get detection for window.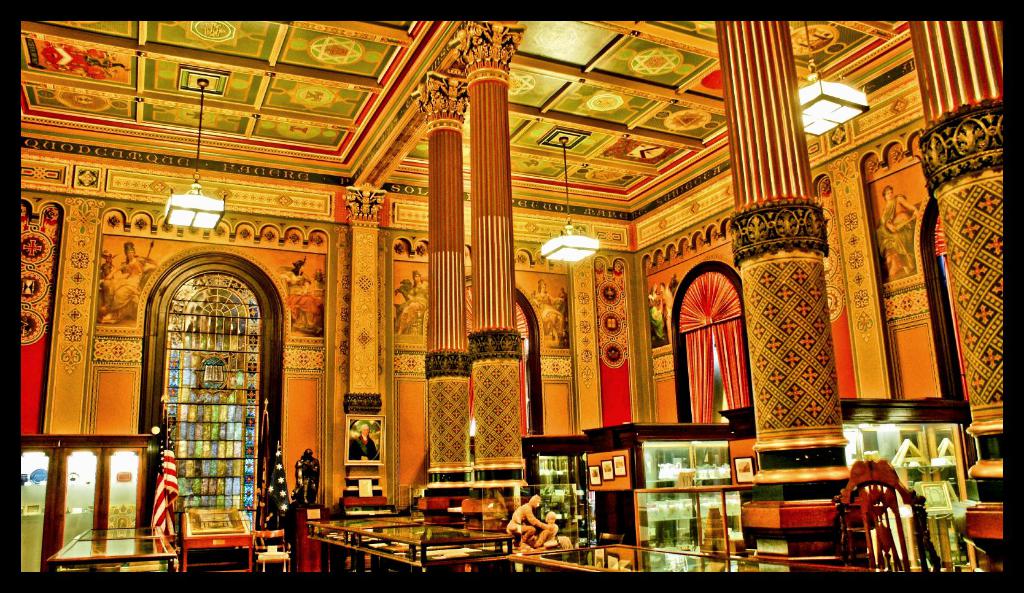
Detection: region(59, 446, 145, 559).
